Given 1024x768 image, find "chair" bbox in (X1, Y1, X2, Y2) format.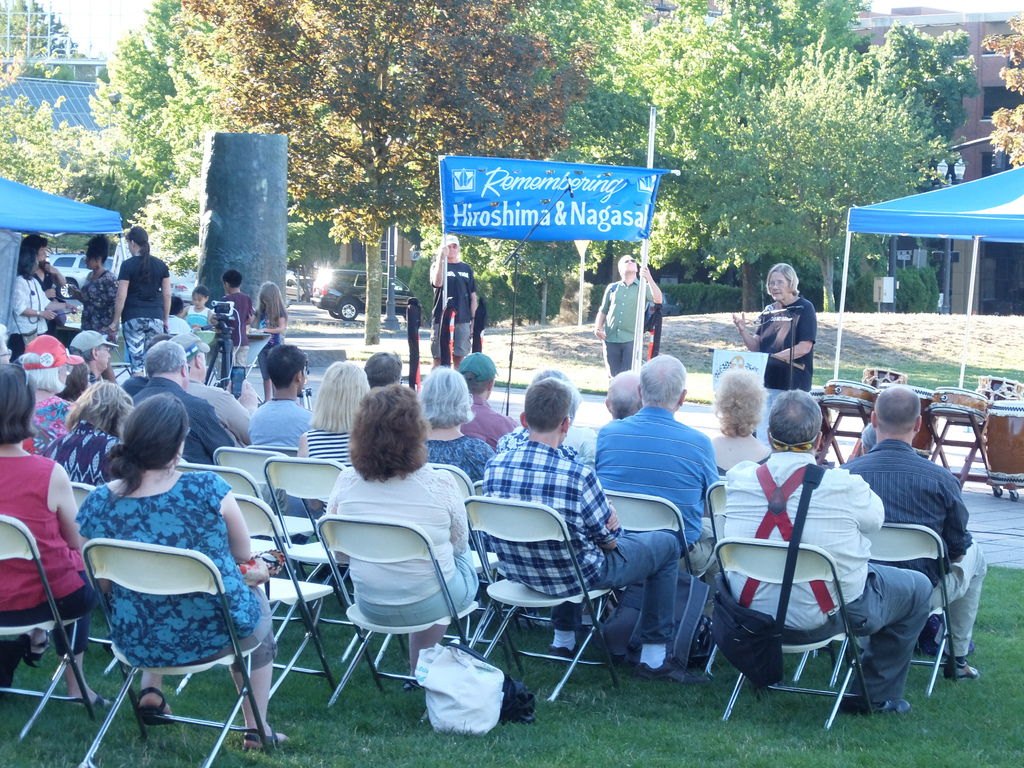
(460, 497, 616, 698).
